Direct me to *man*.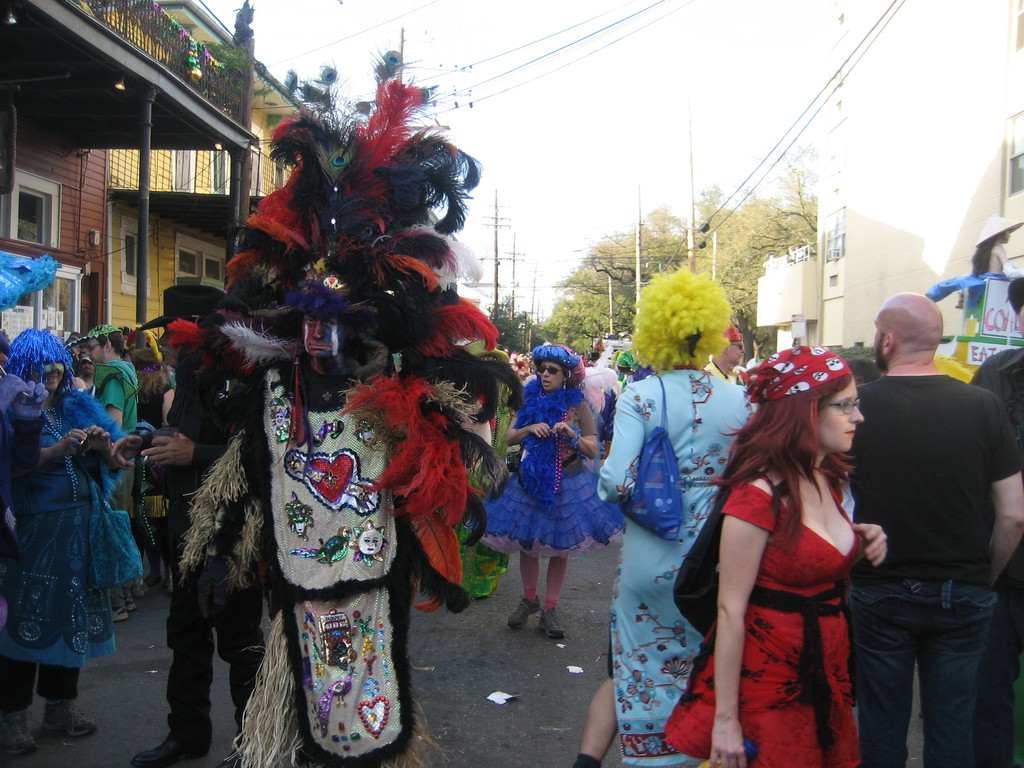
Direction: <bbox>796, 320, 1010, 767</bbox>.
